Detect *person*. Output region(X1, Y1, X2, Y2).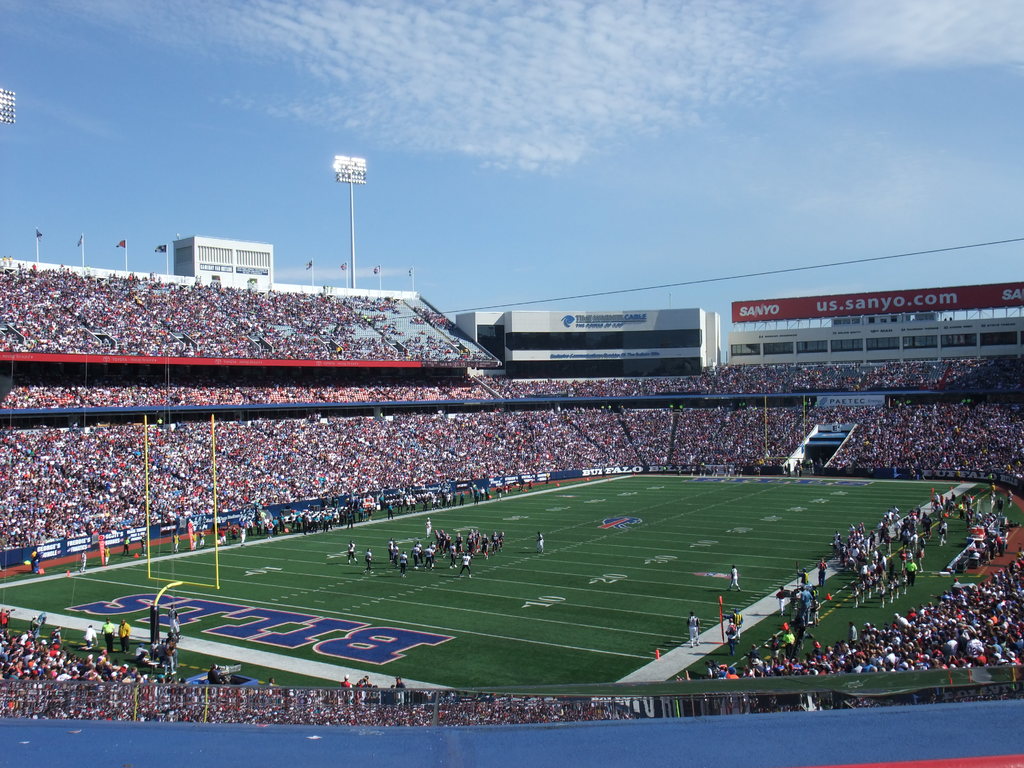
region(88, 622, 95, 648).
